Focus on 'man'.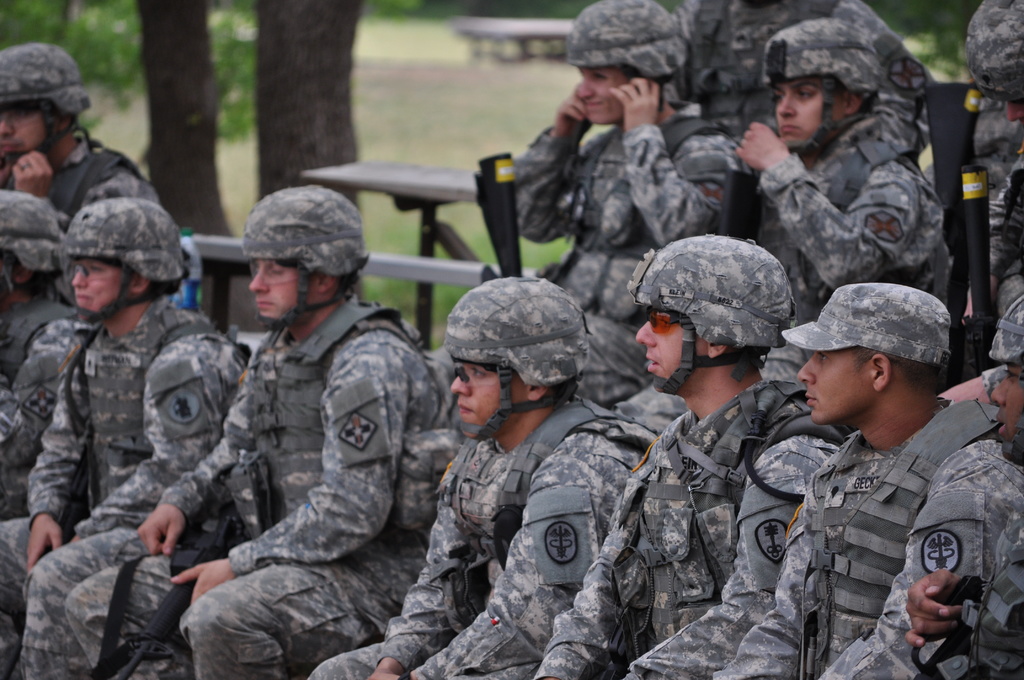
Focused at bbox=(701, 281, 1004, 679).
